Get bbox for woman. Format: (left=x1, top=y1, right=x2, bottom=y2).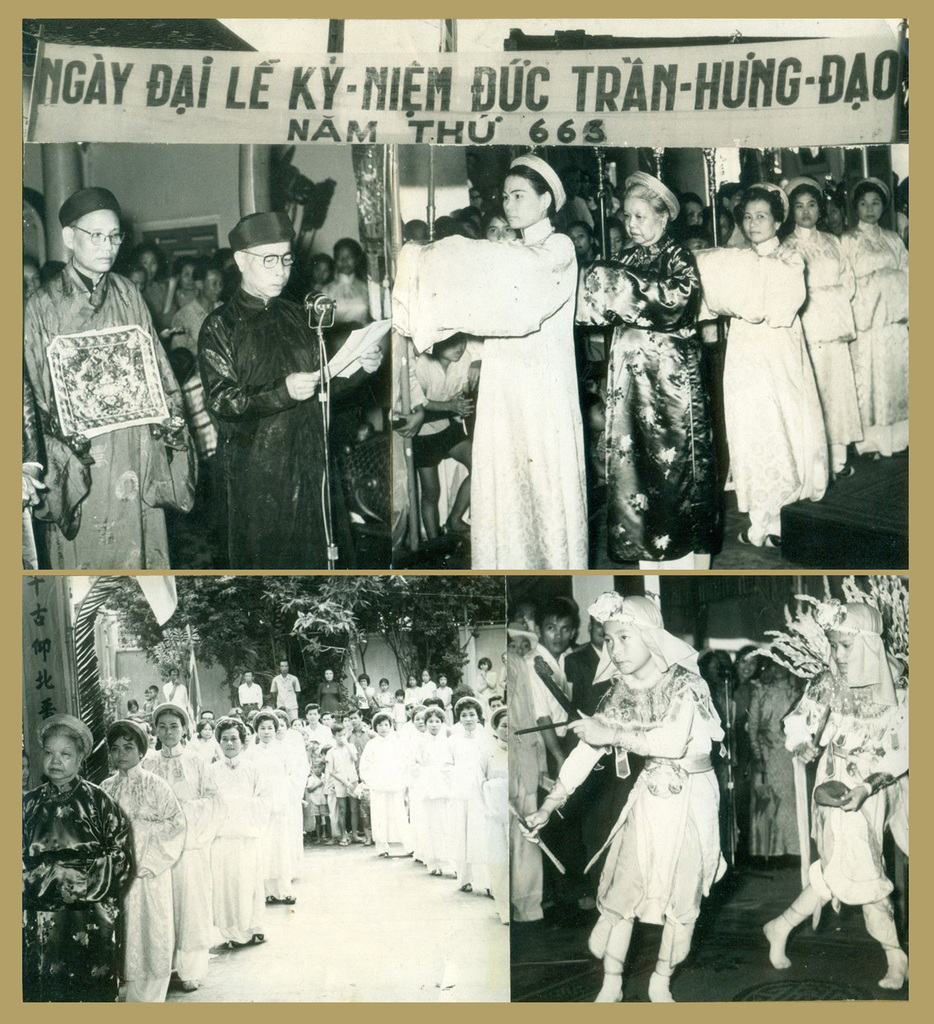
(left=379, top=151, right=582, bottom=571).
